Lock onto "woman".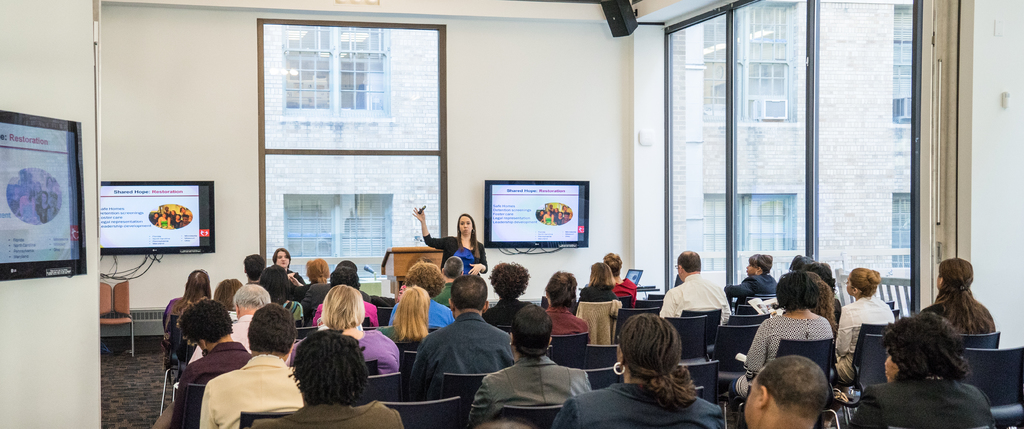
Locked: [378,290,433,343].
